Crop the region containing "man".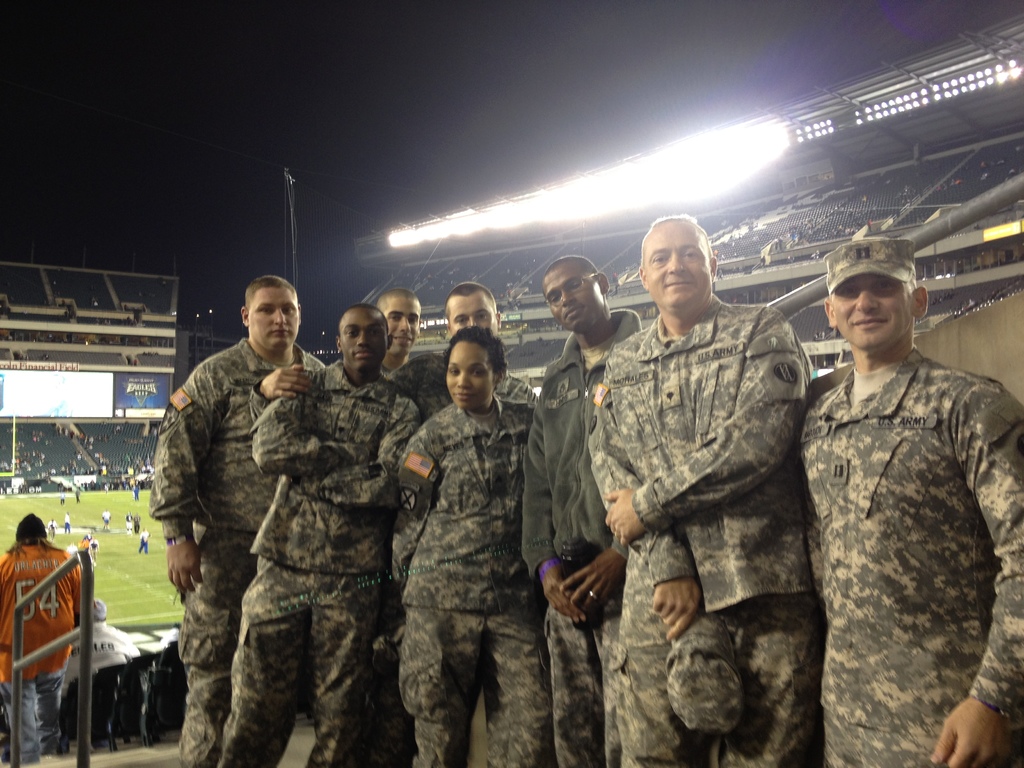
Crop region: BBox(584, 200, 799, 767).
